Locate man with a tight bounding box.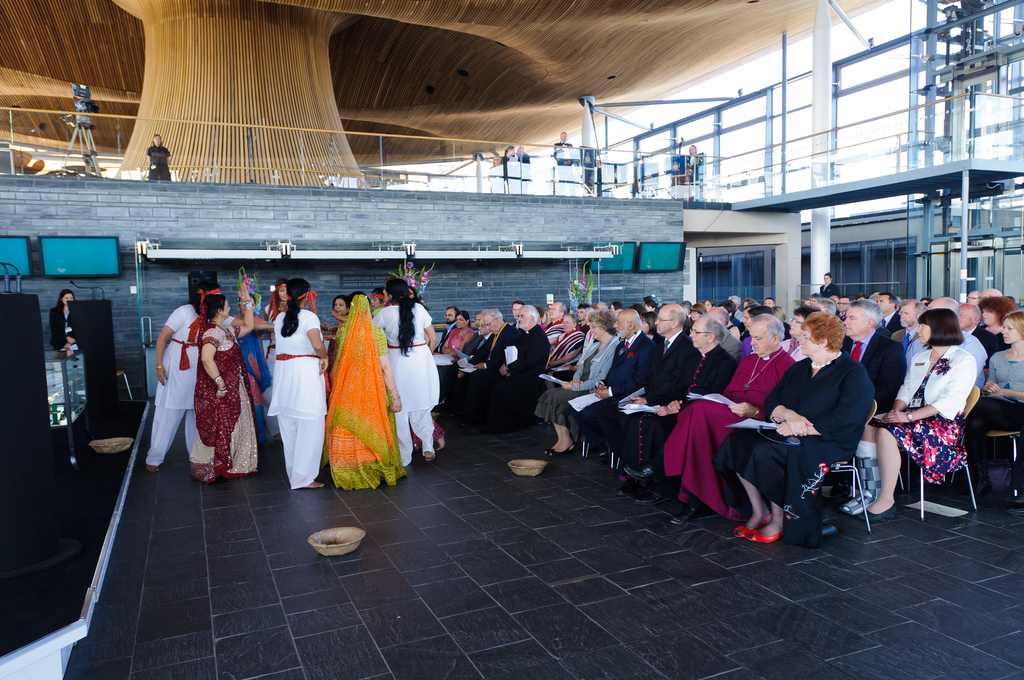
{"x1": 548, "y1": 123, "x2": 582, "y2": 203}.
